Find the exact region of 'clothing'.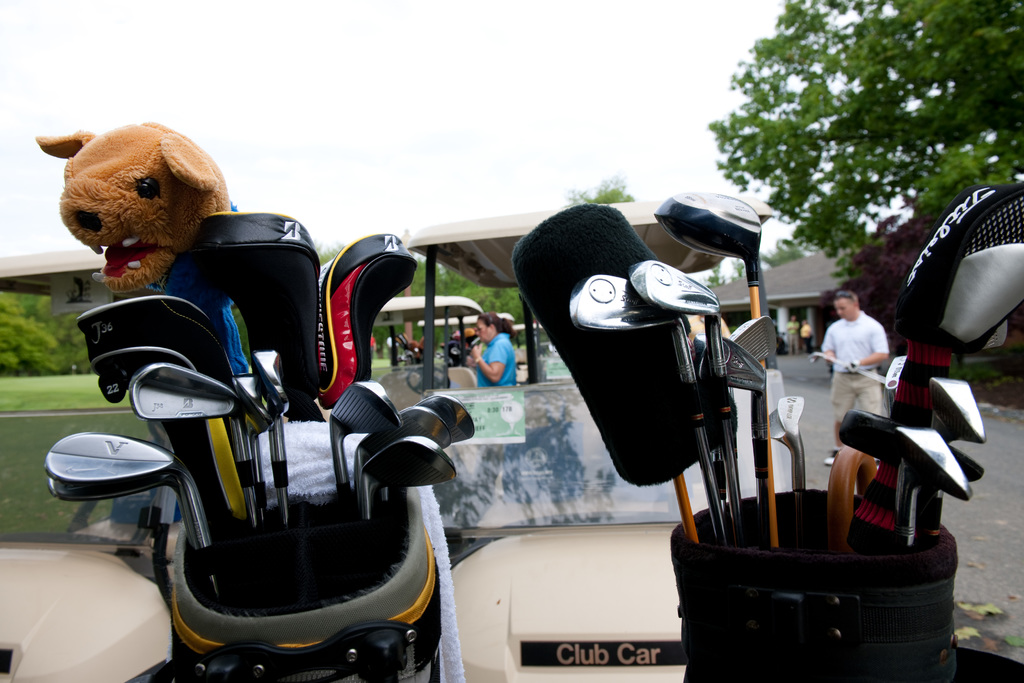
Exact region: BBox(833, 304, 900, 402).
